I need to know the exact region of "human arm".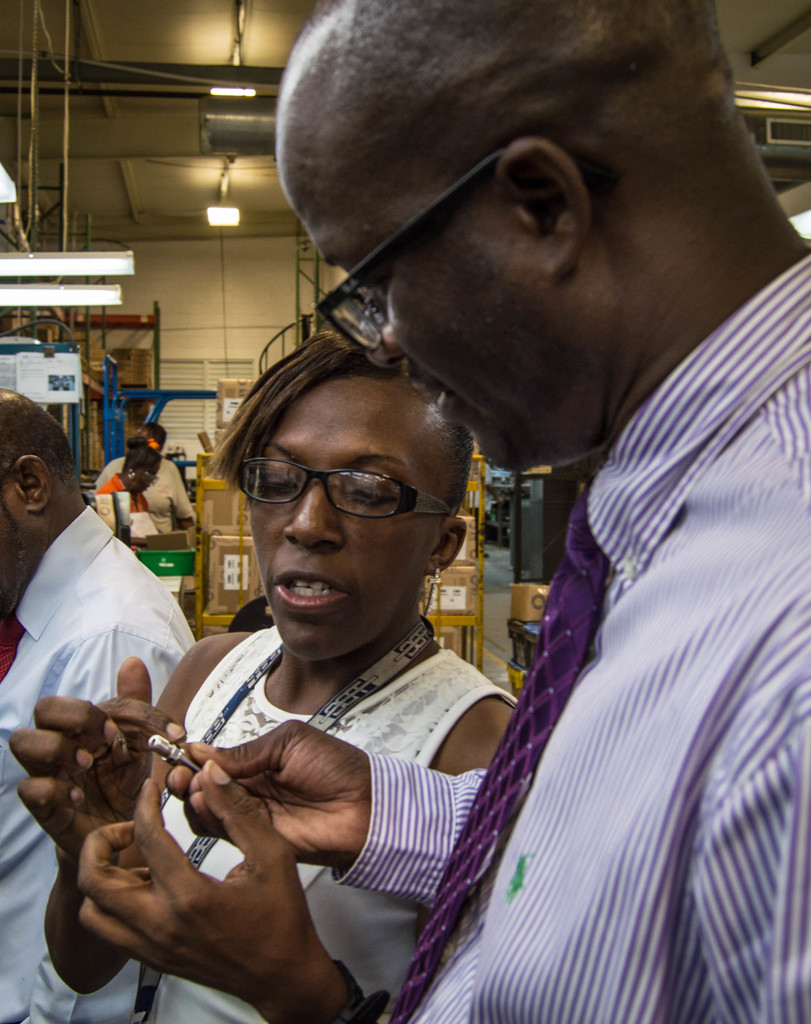
Region: crop(680, 606, 810, 1023).
